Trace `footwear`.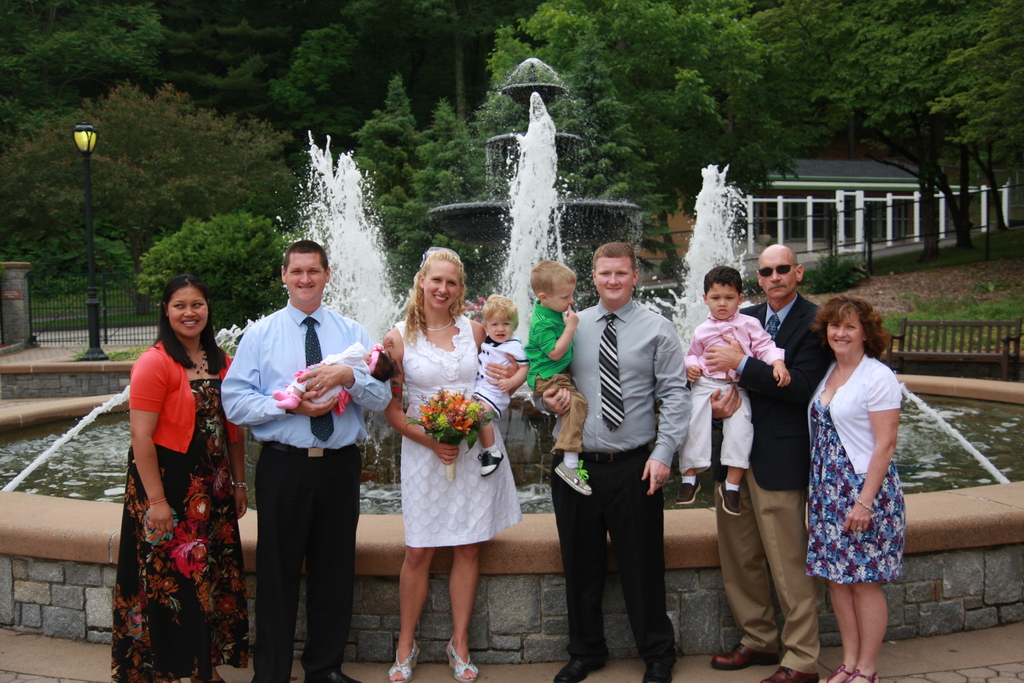
Traced to (762,662,828,682).
